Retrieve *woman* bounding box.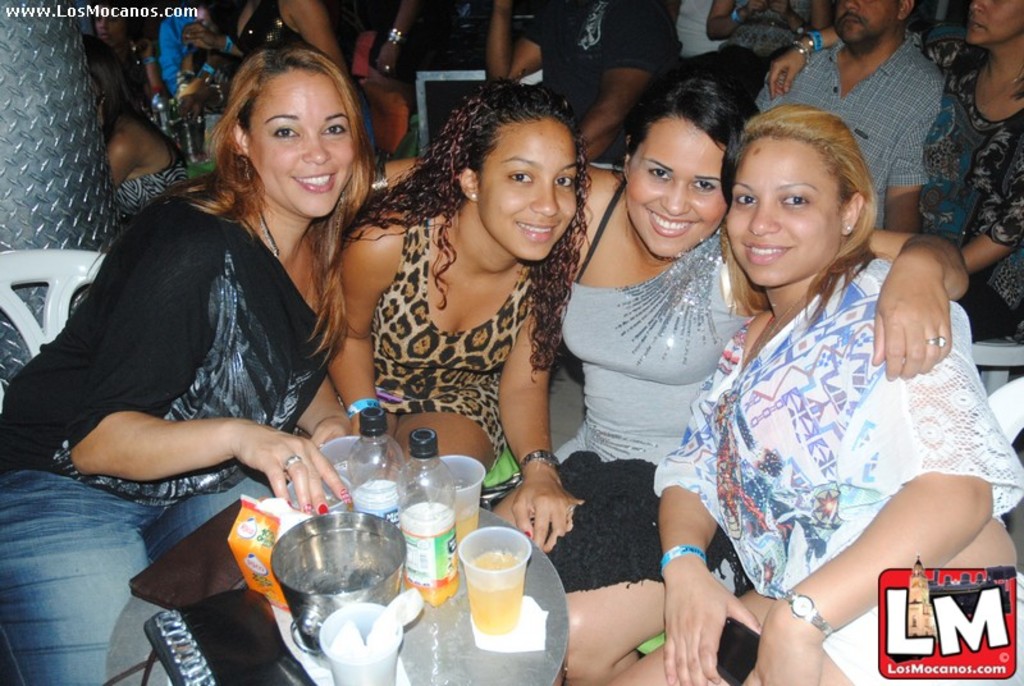
Bounding box: <bbox>561, 97, 1023, 685</bbox>.
